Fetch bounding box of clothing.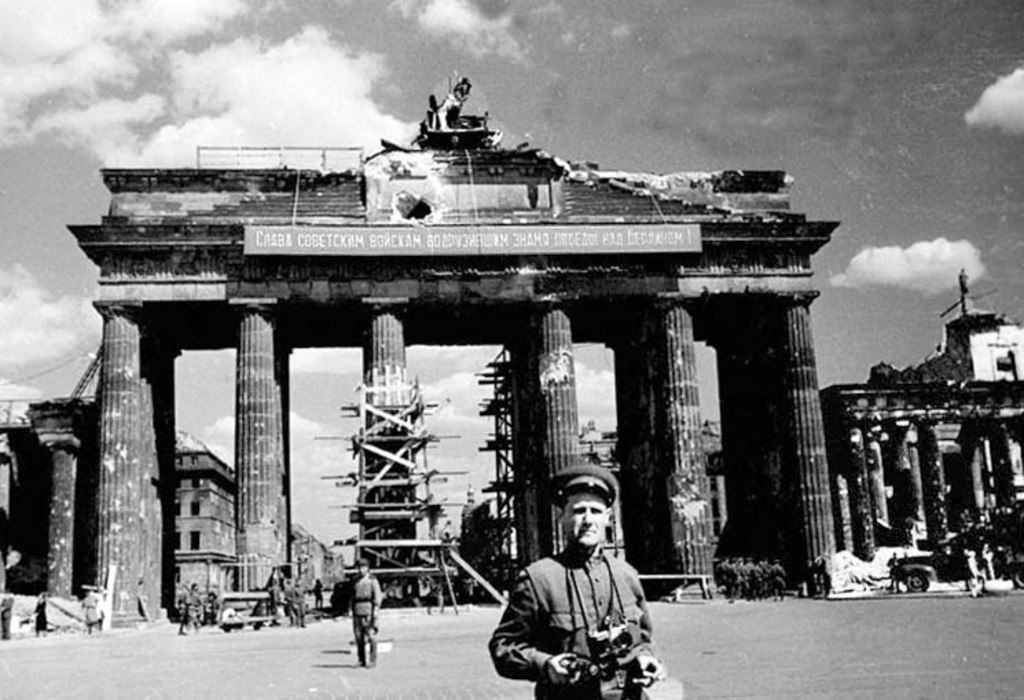
Bbox: <region>488, 520, 660, 694</region>.
